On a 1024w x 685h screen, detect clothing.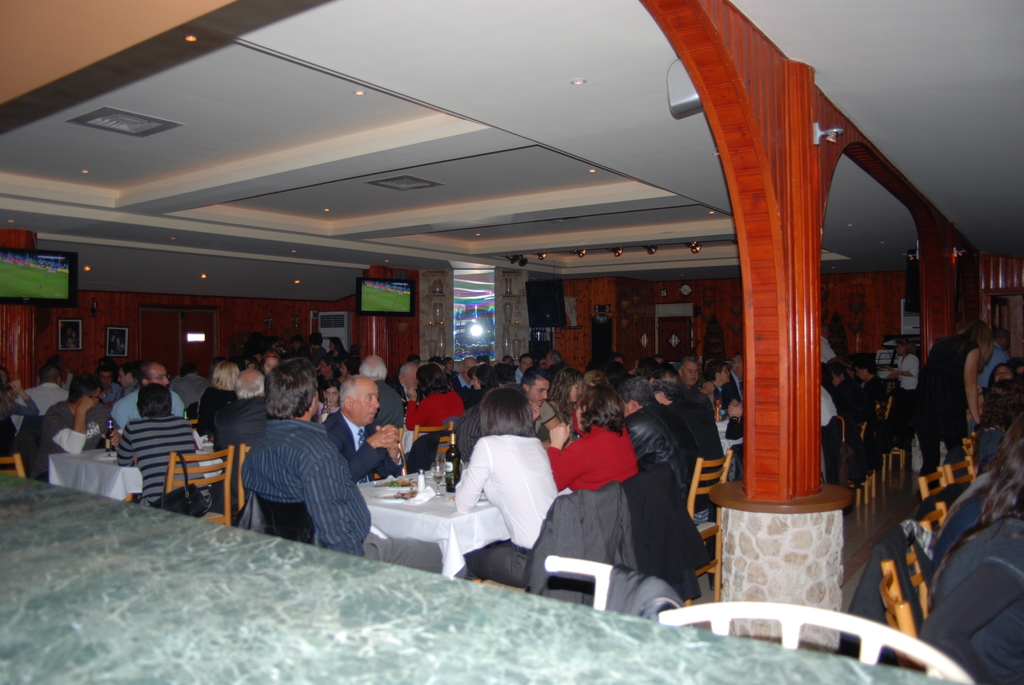
669 397 728 475.
